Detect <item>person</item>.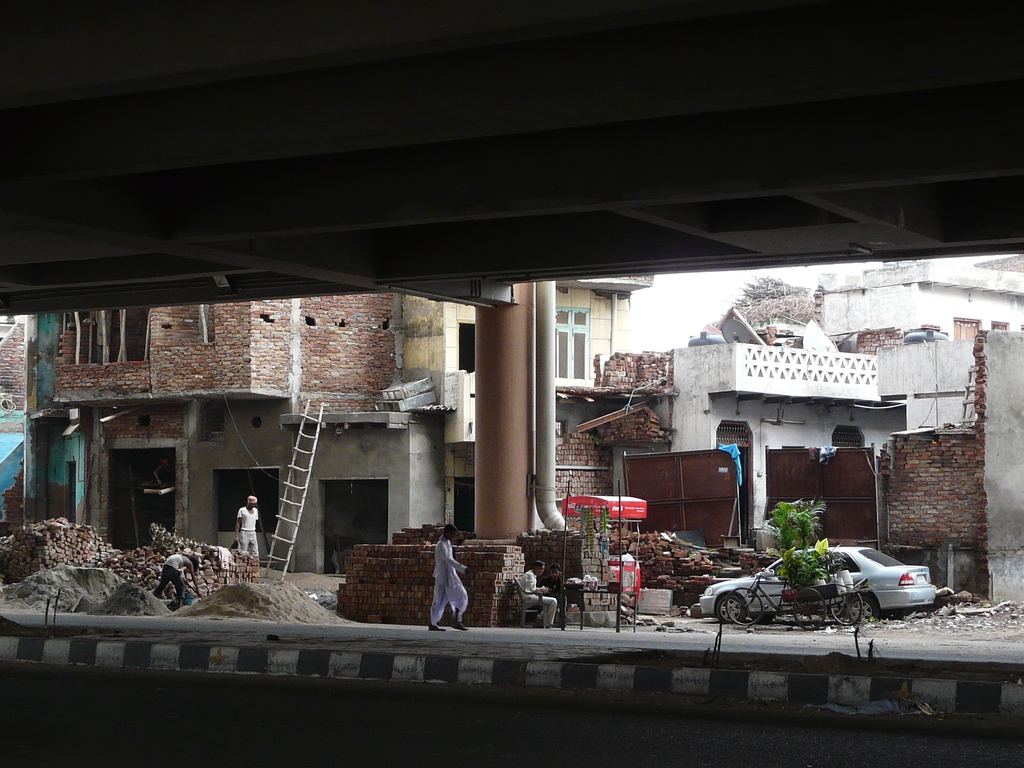
Detected at select_region(196, 544, 234, 590).
